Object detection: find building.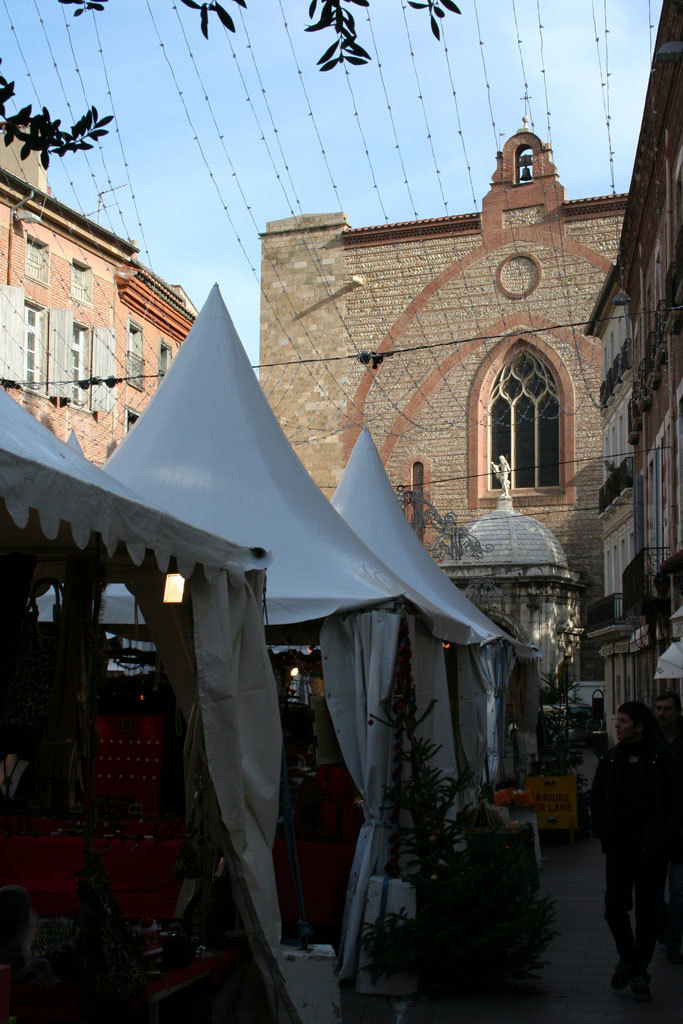
crop(614, 0, 682, 815).
